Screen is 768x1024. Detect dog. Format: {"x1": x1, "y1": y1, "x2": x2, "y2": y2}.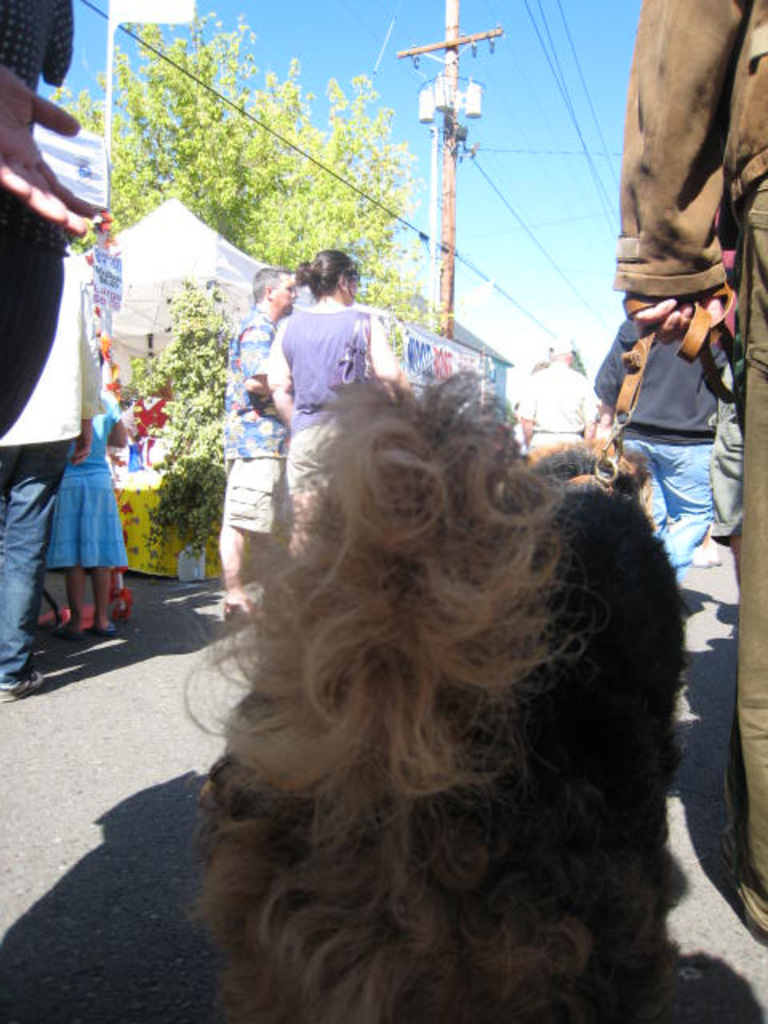
{"x1": 171, "y1": 360, "x2": 603, "y2": 1022}.
